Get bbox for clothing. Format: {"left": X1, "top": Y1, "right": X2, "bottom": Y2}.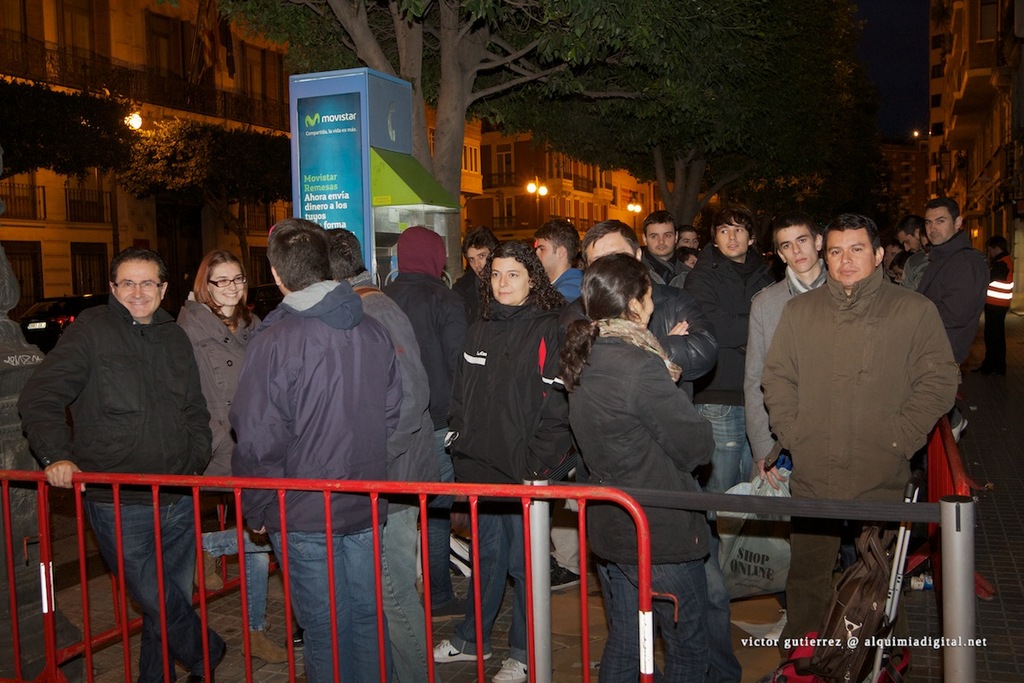
{"left": 442, "top": 298, "right": 571, "bottom": 655}.
